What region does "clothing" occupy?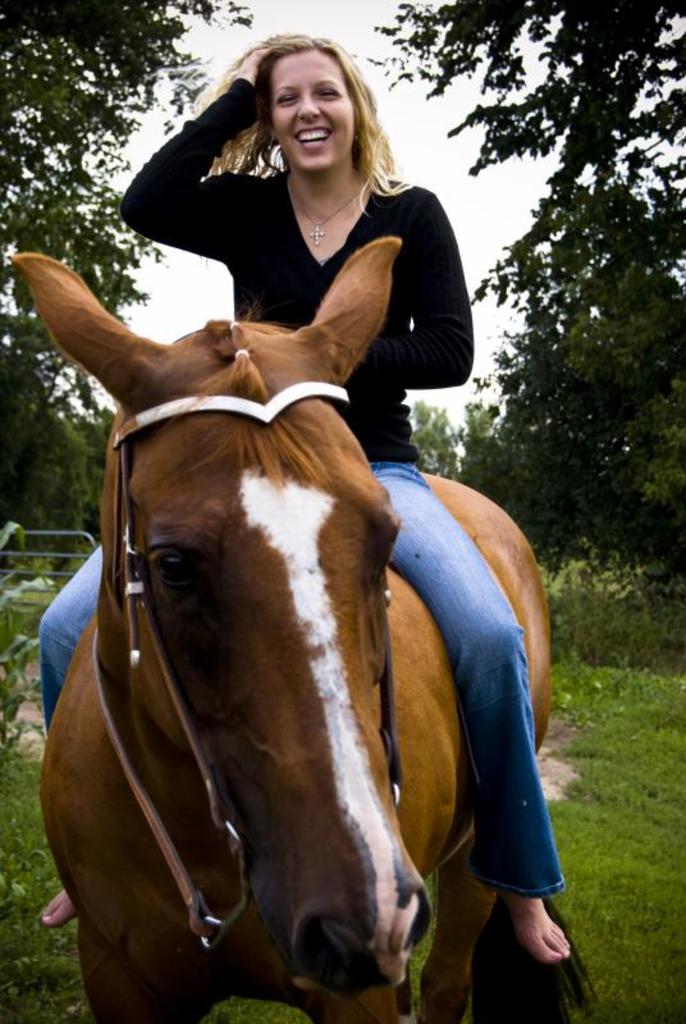
{"left": 35, "top": 76, "right": 566, "bottom": 895}.
